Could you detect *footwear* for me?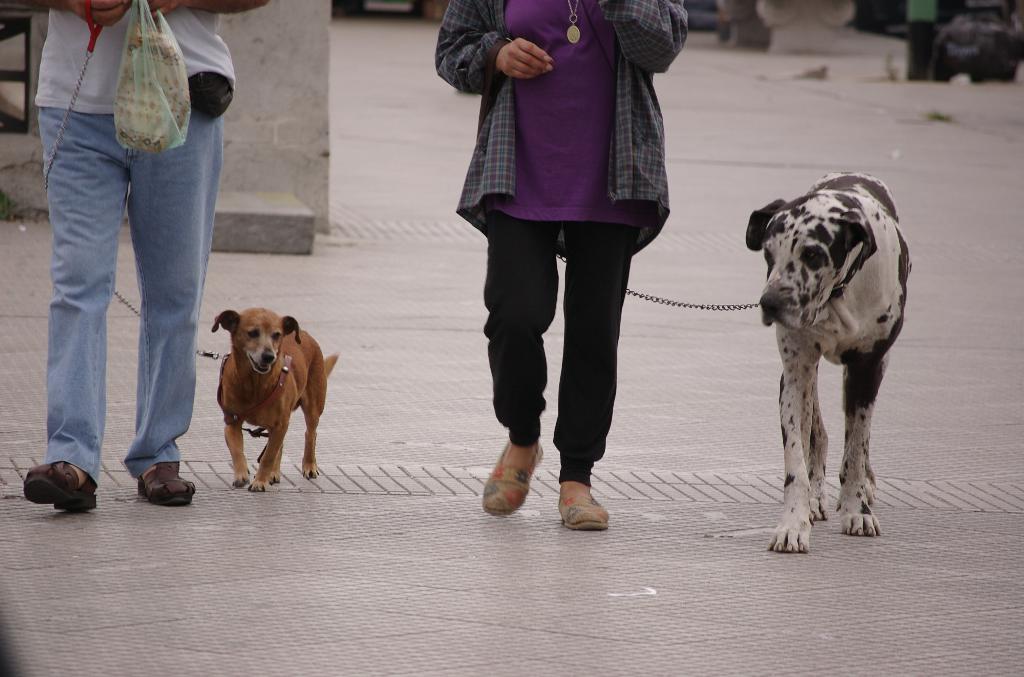
Detection result: region(553, 488, 615, 528).
